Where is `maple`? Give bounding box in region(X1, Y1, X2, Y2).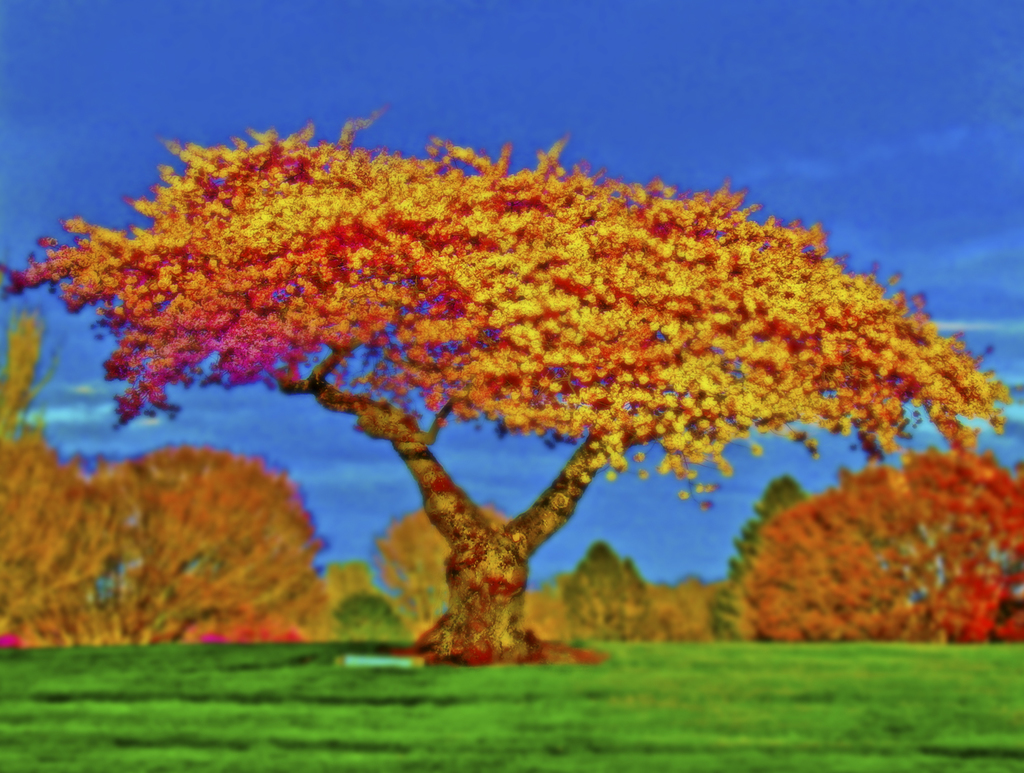
region(739, 446, 1023, 643).
